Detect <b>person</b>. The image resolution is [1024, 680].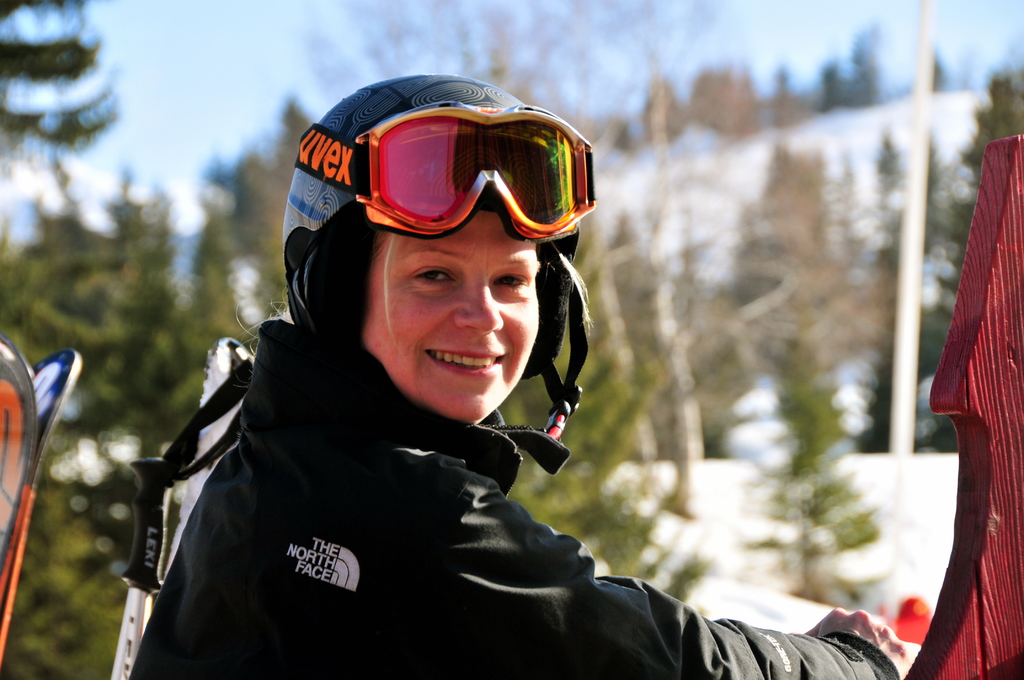
Rect(128, 74, 918, 679).
